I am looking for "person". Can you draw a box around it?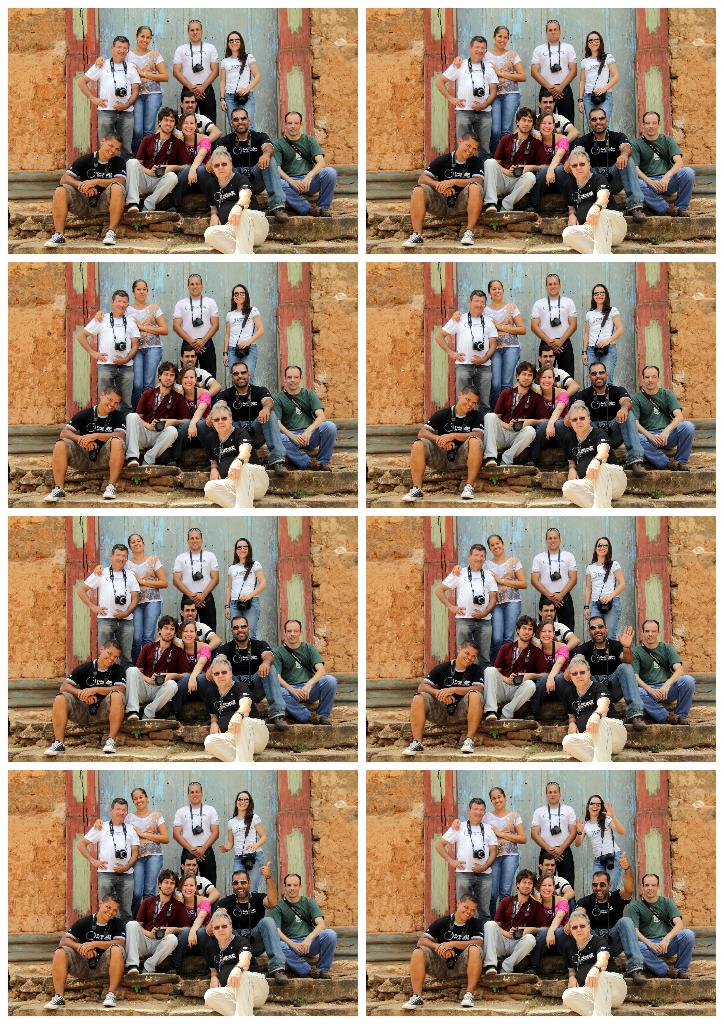
Sure, the bounding box is detection(570, 873, 649, 985).
